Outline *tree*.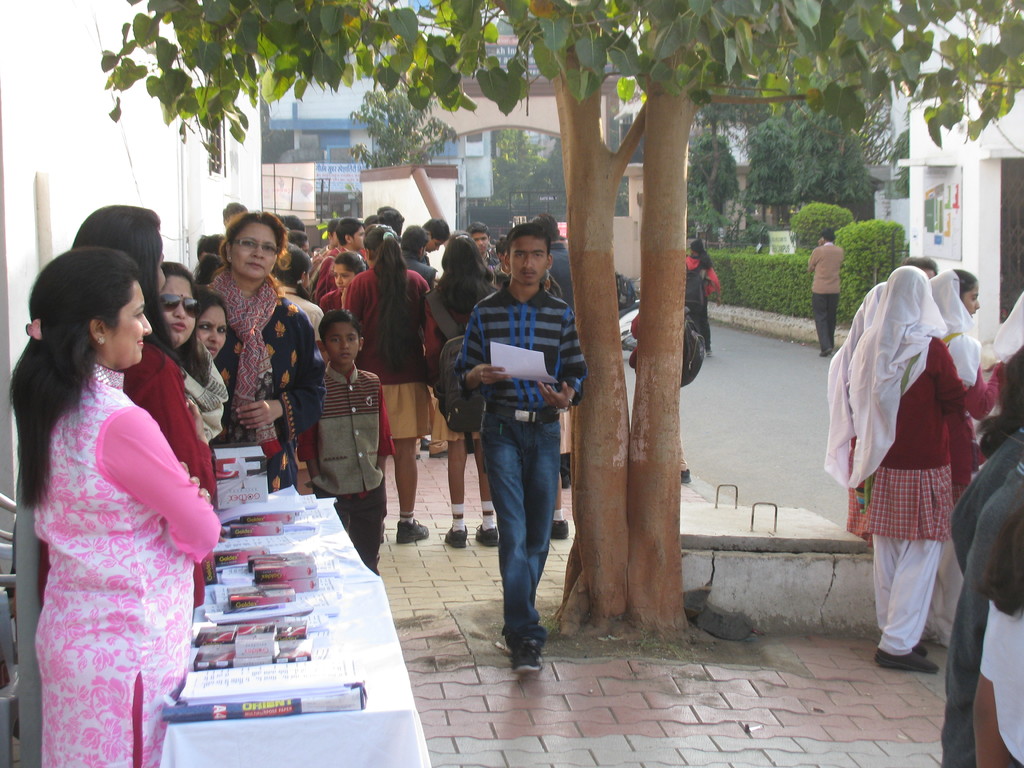
Outline: x1=99 y1=0 x2=1023 y2=630.
